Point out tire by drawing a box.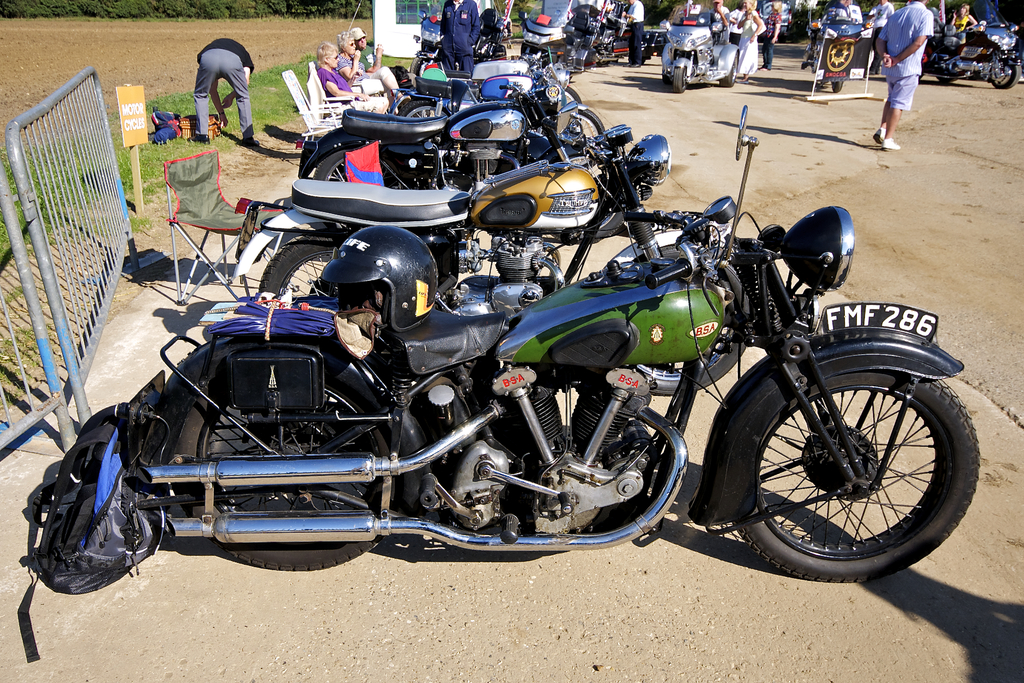
rect(937, 76, 957, 81).
